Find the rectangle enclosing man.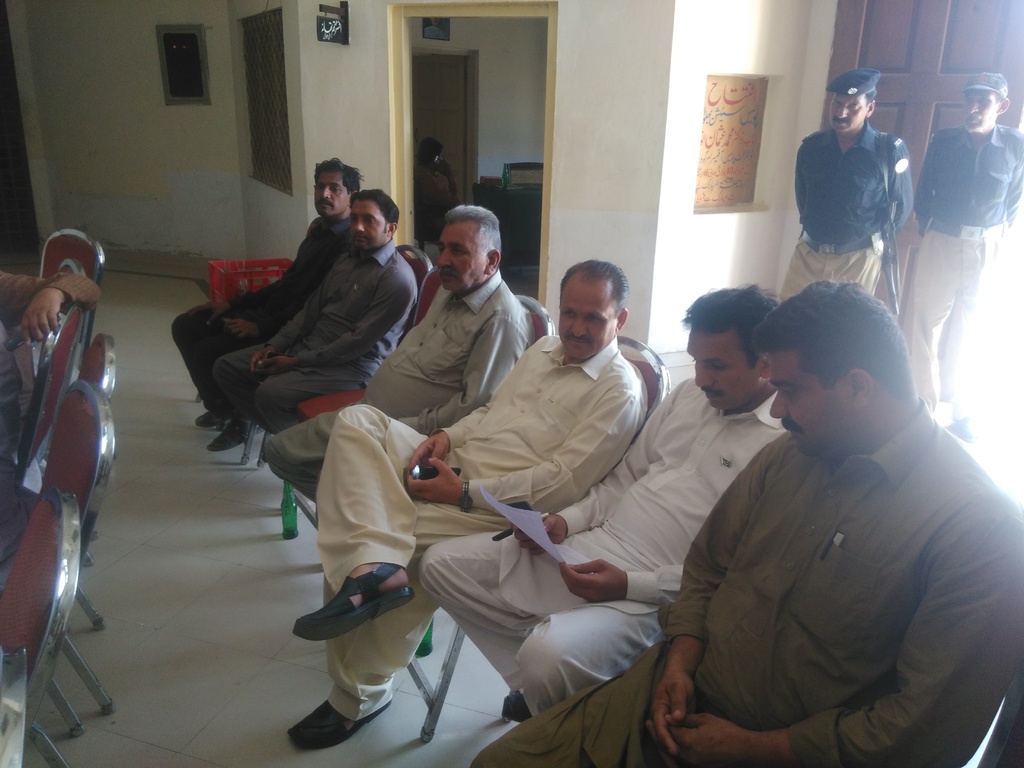
x1=215, y1=188, x2=415, y2=429.
